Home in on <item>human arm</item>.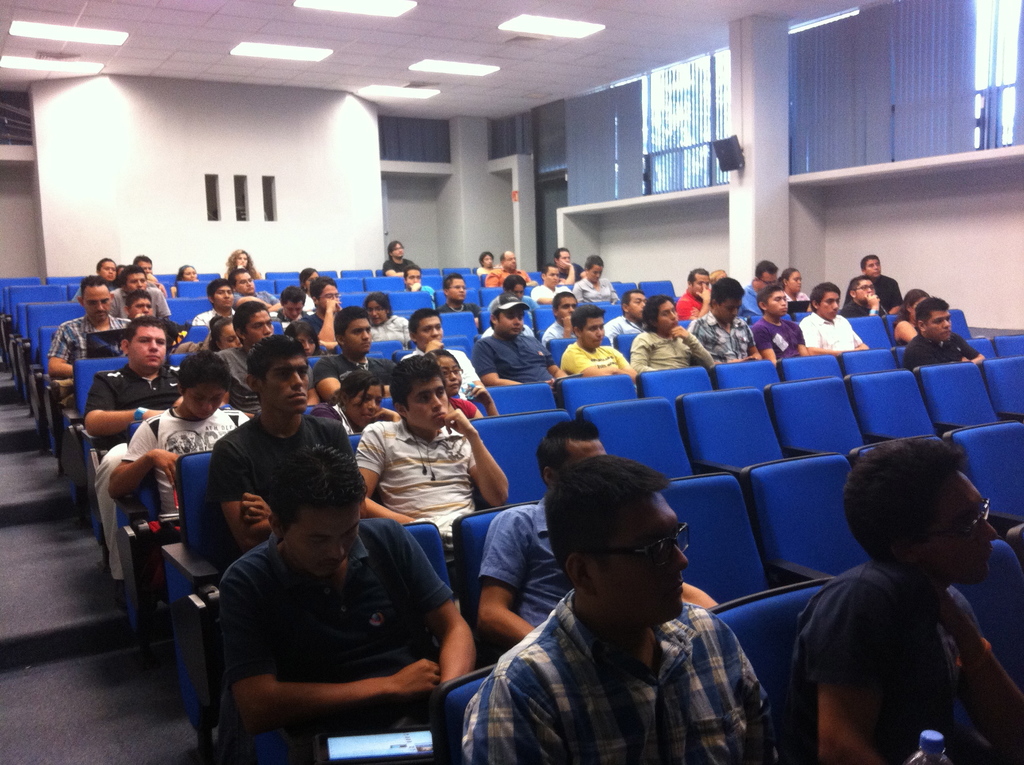
Homed in at bbox=(790, 321, 808, 351).
